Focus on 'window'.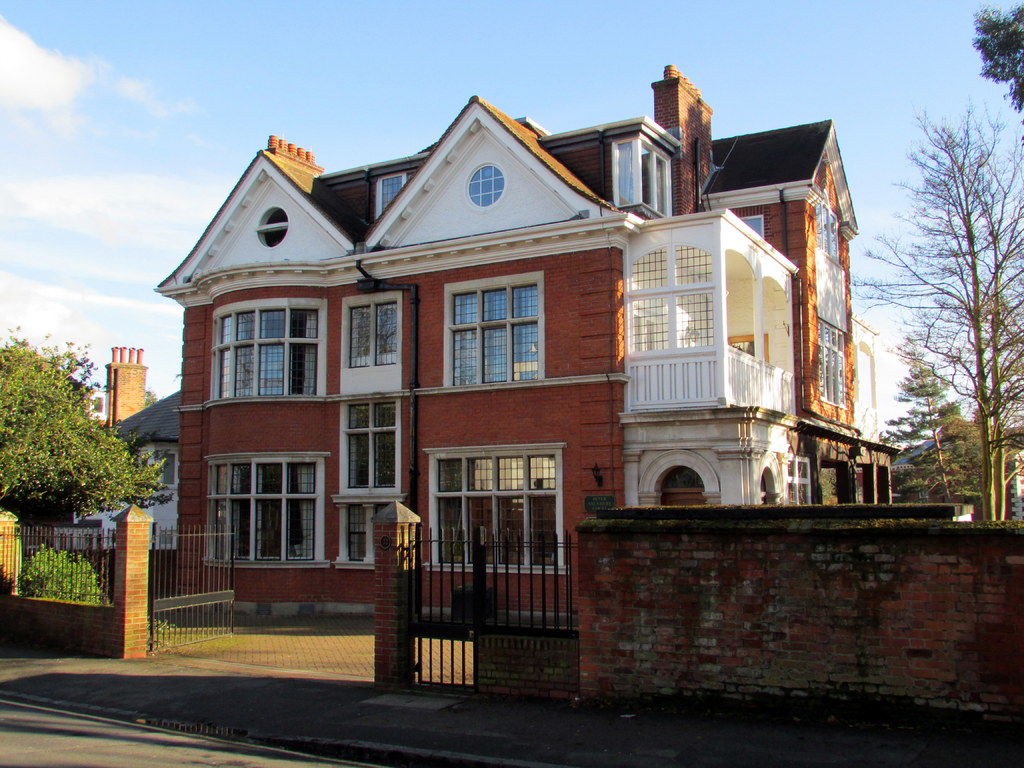
Focused at <region>205, 296, 324, 402</region>.
